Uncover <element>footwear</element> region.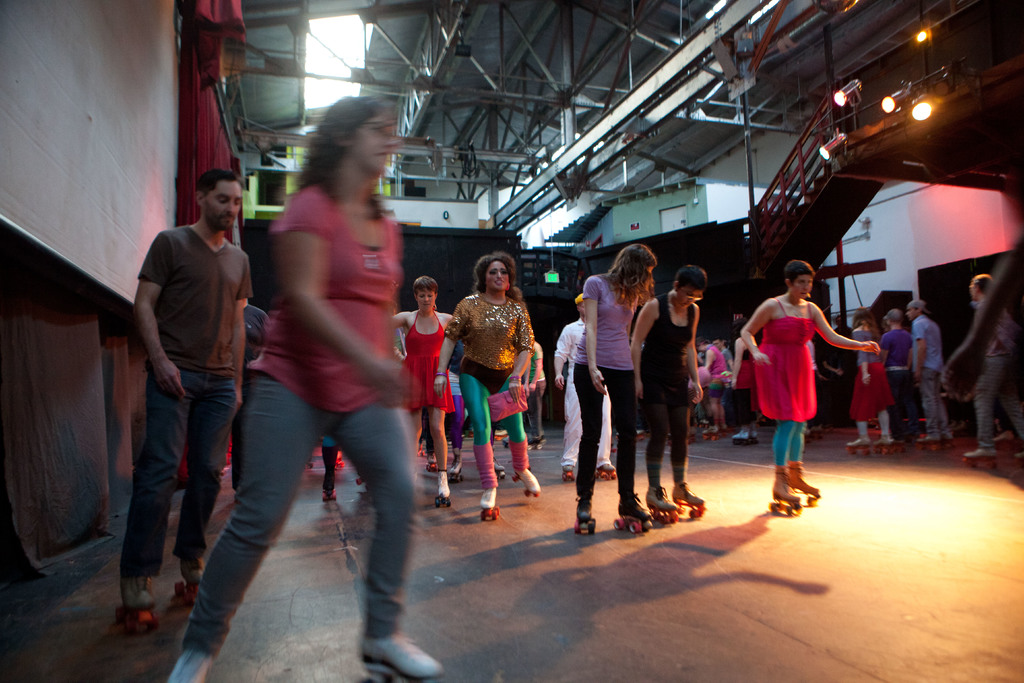
Uncovered: [772, 459, 828, 528].
